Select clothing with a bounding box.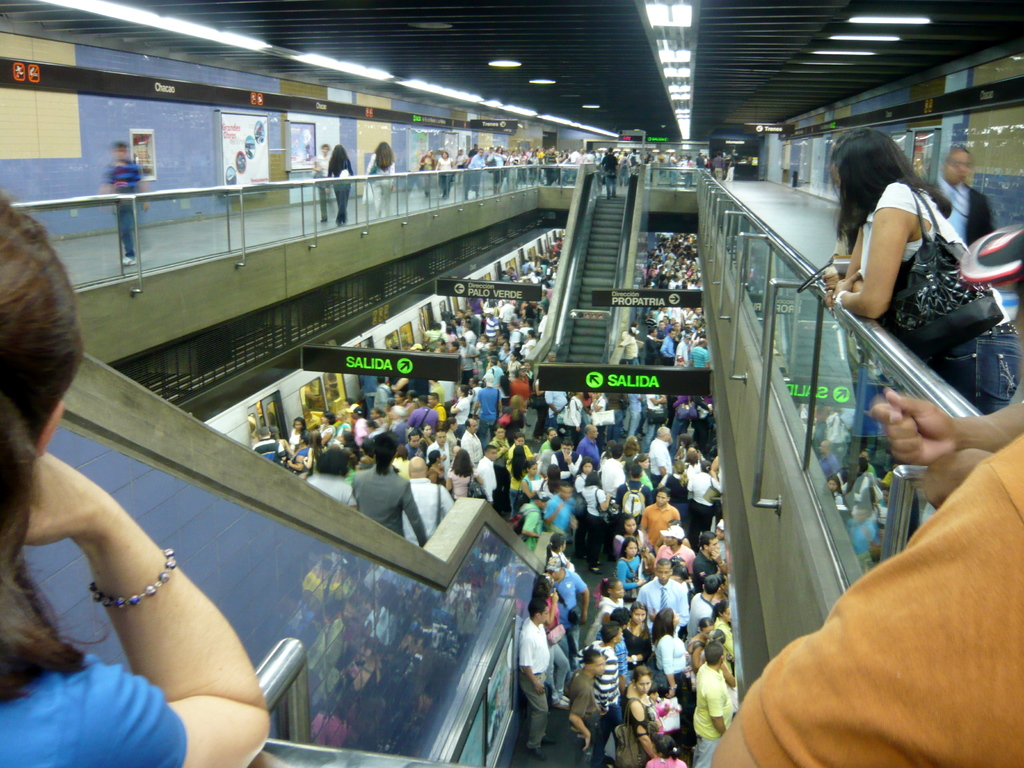
detection(504, 407, 522, 439).
